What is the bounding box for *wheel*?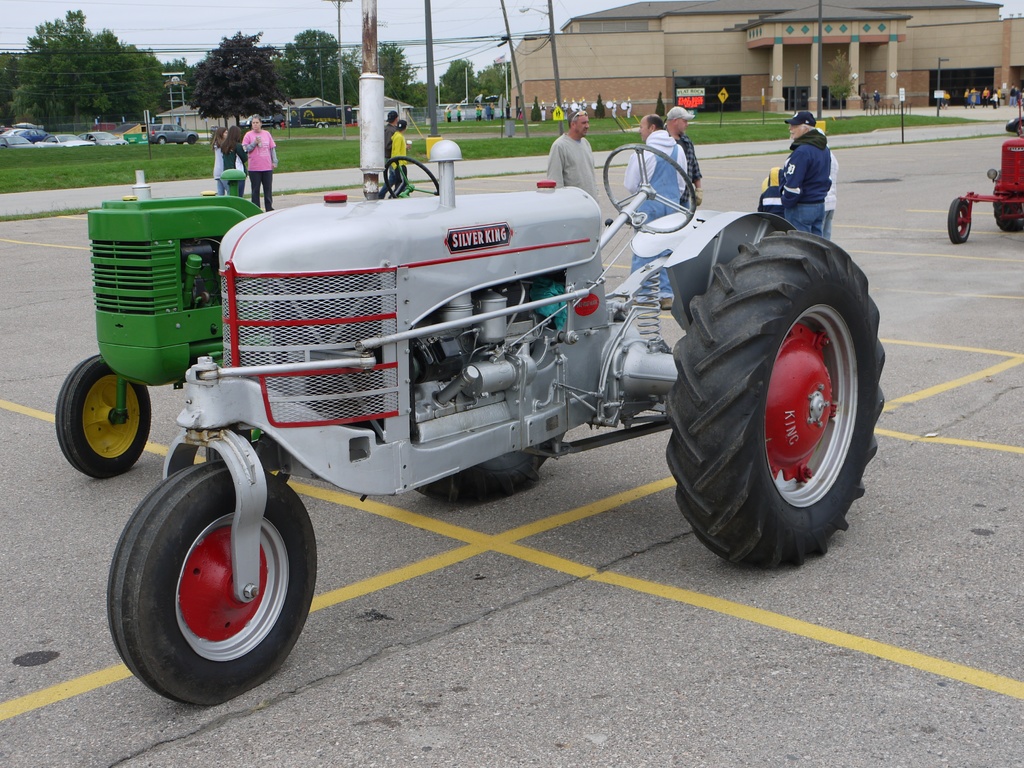
l=385, t=155, r=440, b=196.
